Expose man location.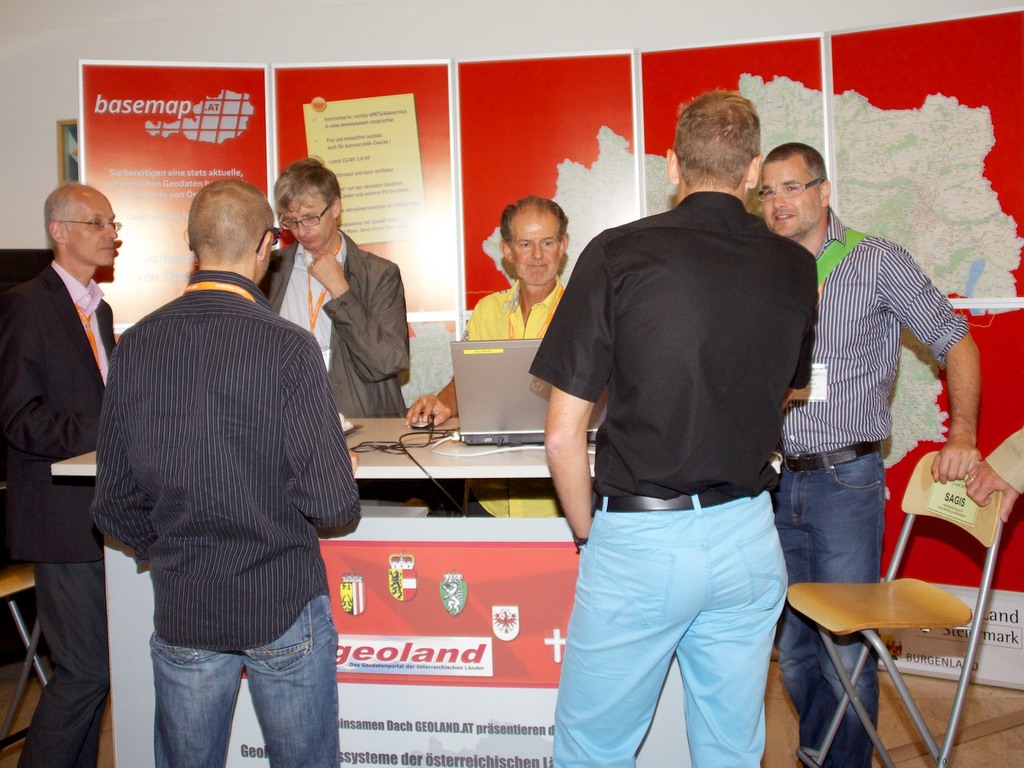
Exposed at [left=88, top=184, right=358, bottom=762].
